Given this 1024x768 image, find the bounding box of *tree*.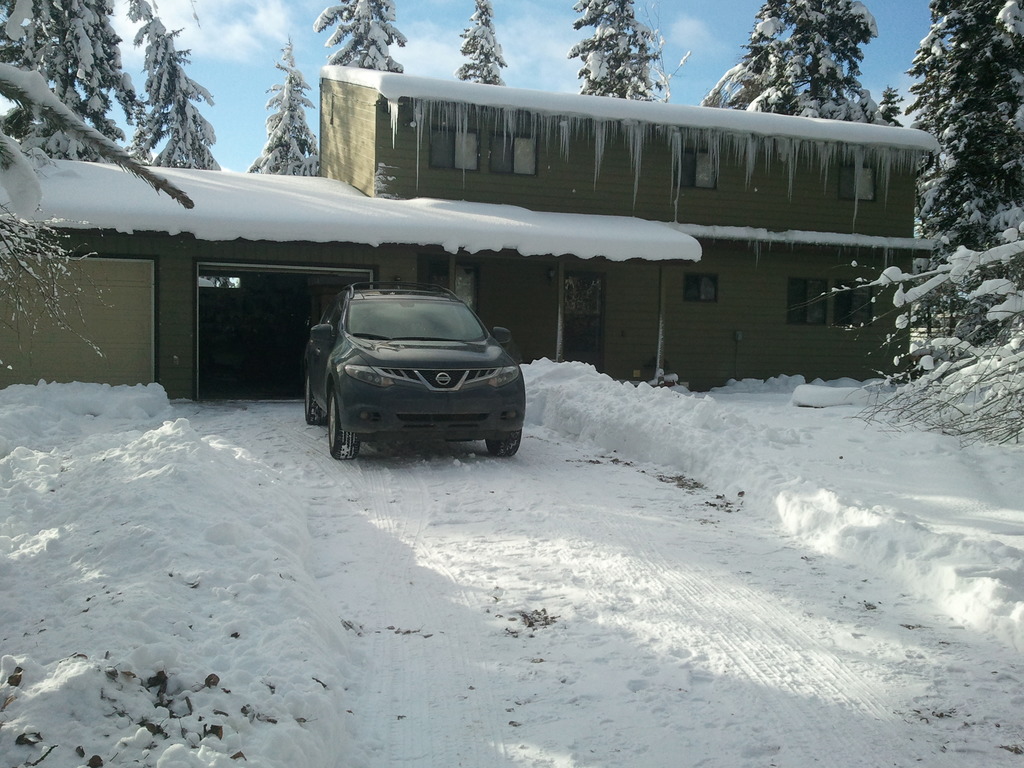
rect(704, 2, 901, 132).
